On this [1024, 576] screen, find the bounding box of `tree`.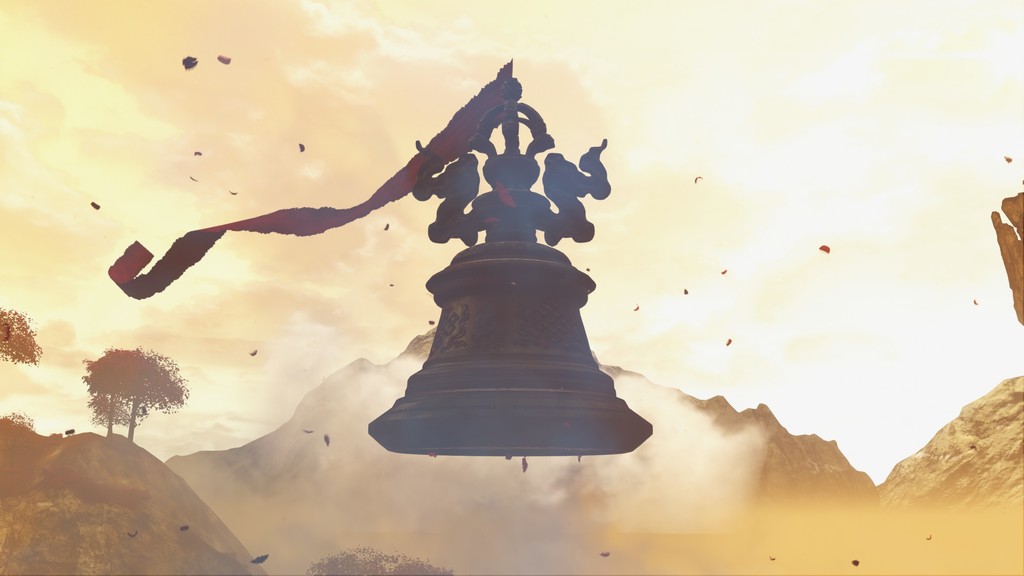
Bounding box: left=0, top=308, right=38, bottom=366.
